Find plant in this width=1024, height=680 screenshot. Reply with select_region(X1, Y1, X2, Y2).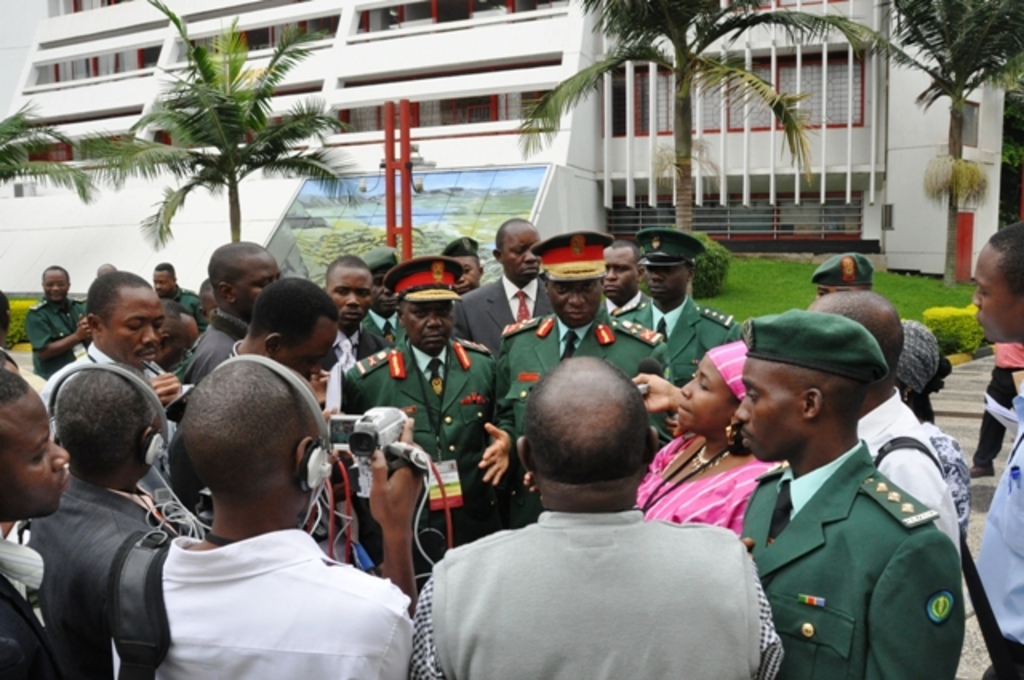
select_region(629, 227, 733, 299).
